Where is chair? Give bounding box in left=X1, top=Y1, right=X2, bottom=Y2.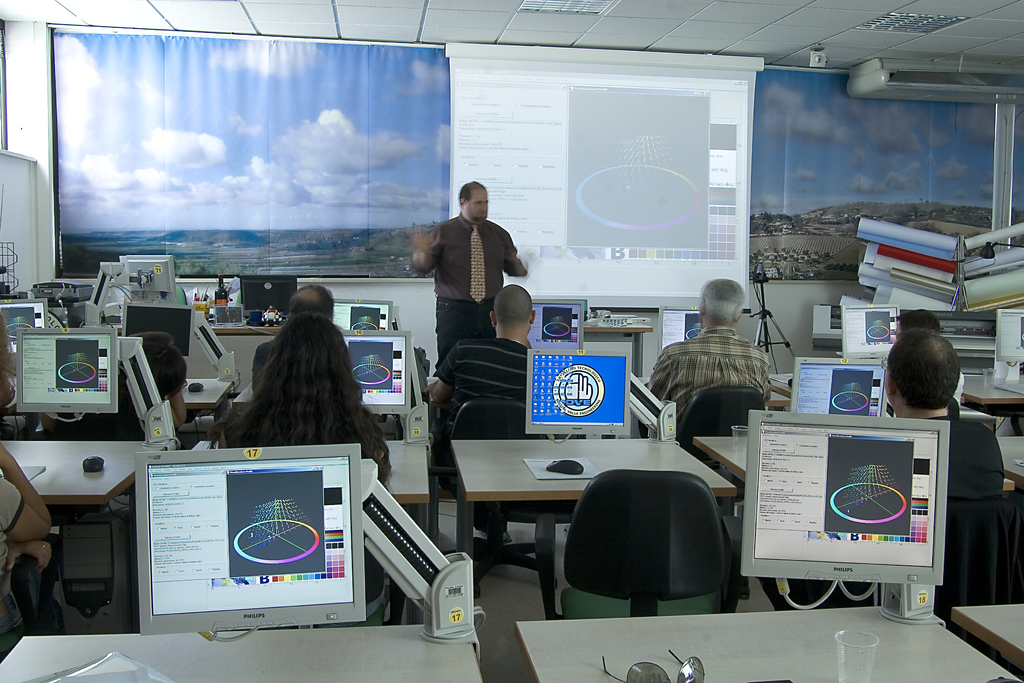
left=778, top=498, right=1023, bottom=655.
